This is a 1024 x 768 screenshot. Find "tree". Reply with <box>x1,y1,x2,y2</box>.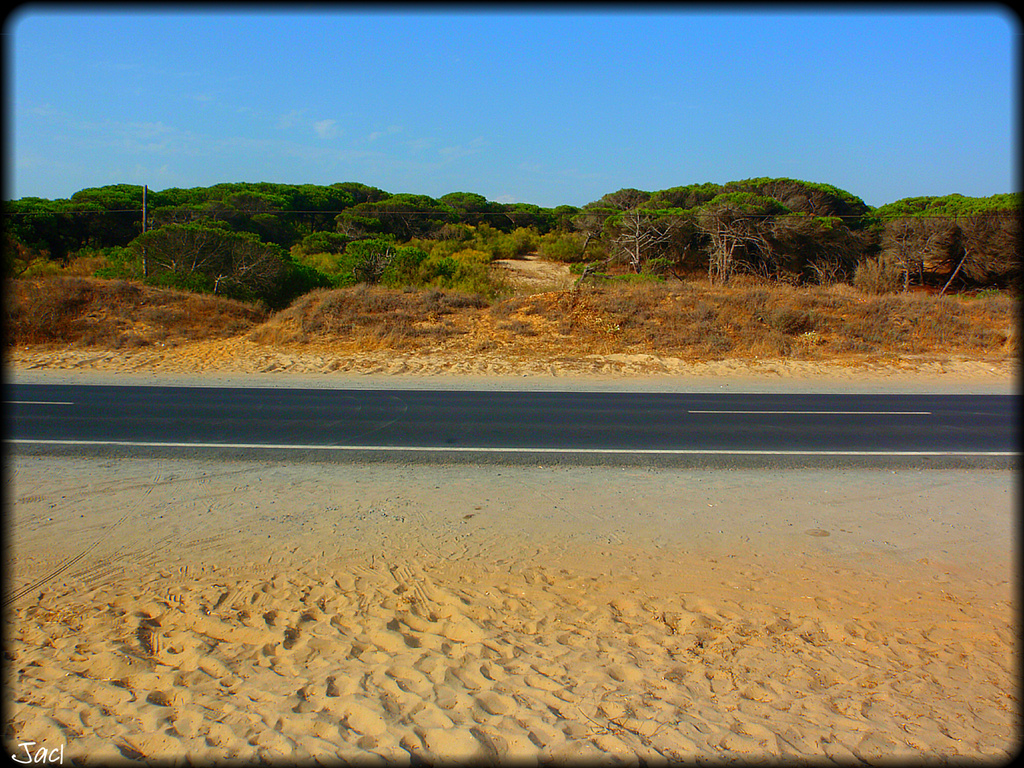
<box>696,193,796,282</box>.
